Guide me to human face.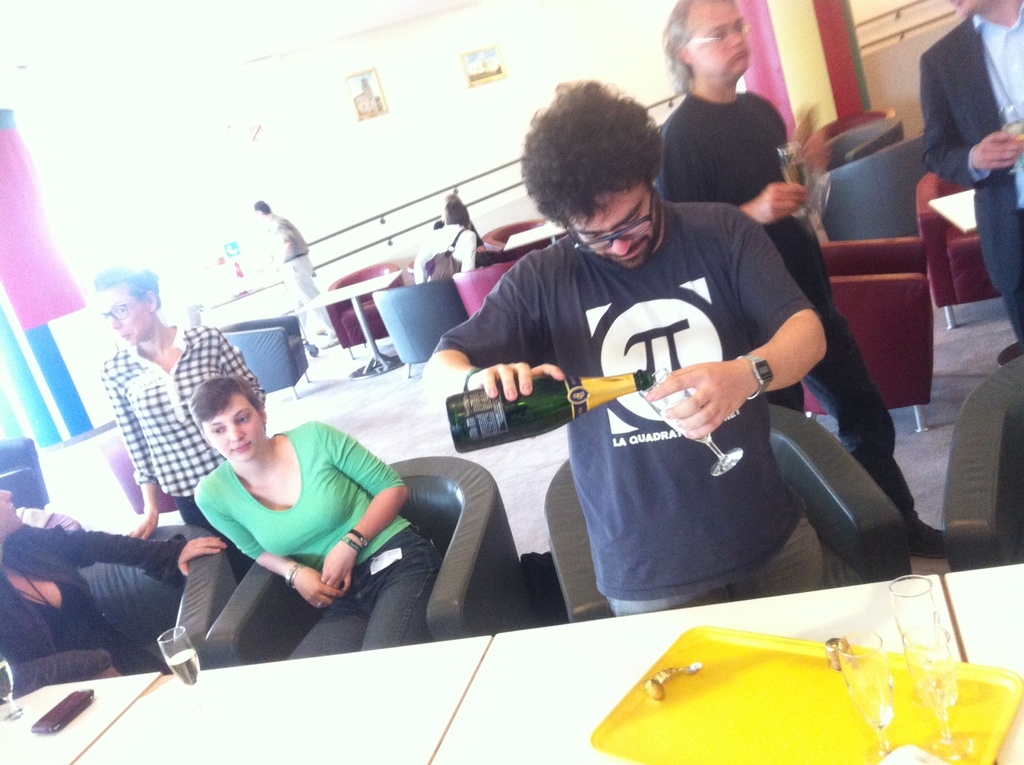
Guidance: select_region(570, 195, 664, 262).
